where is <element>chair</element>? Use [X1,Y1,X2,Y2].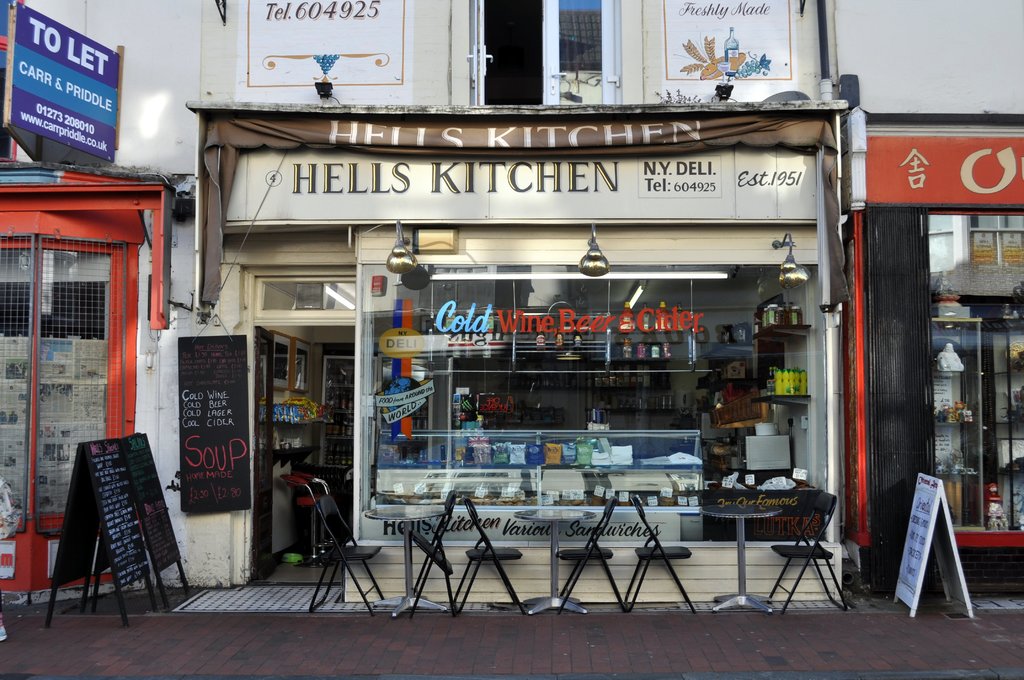
[308,476,380,608].
